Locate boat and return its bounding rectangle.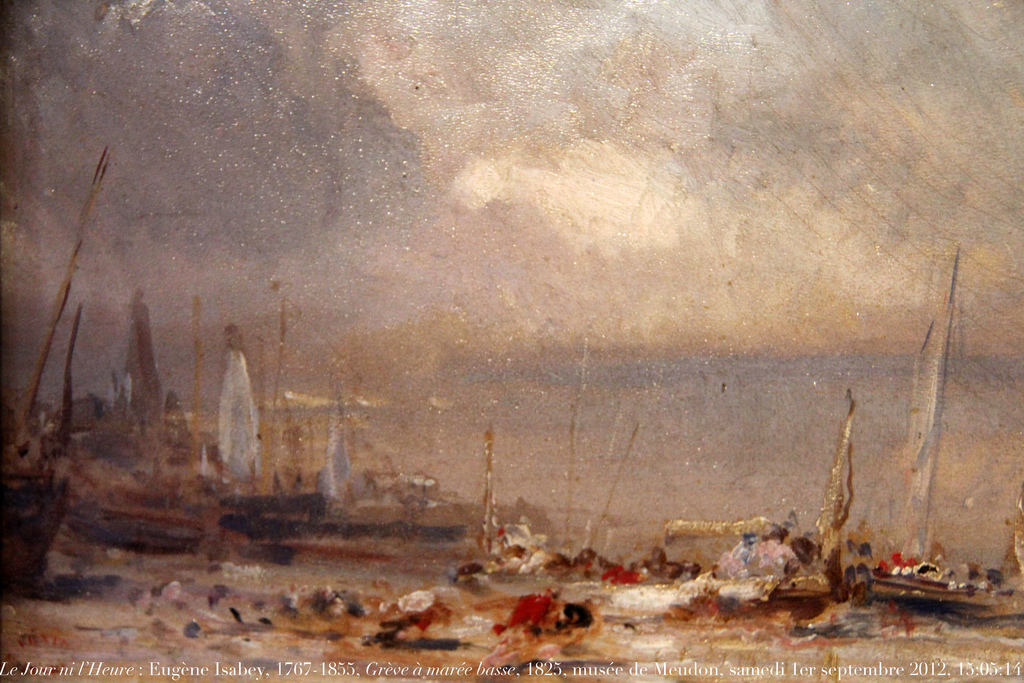
<bbox>314, 398, 362, 513</bbox>.
